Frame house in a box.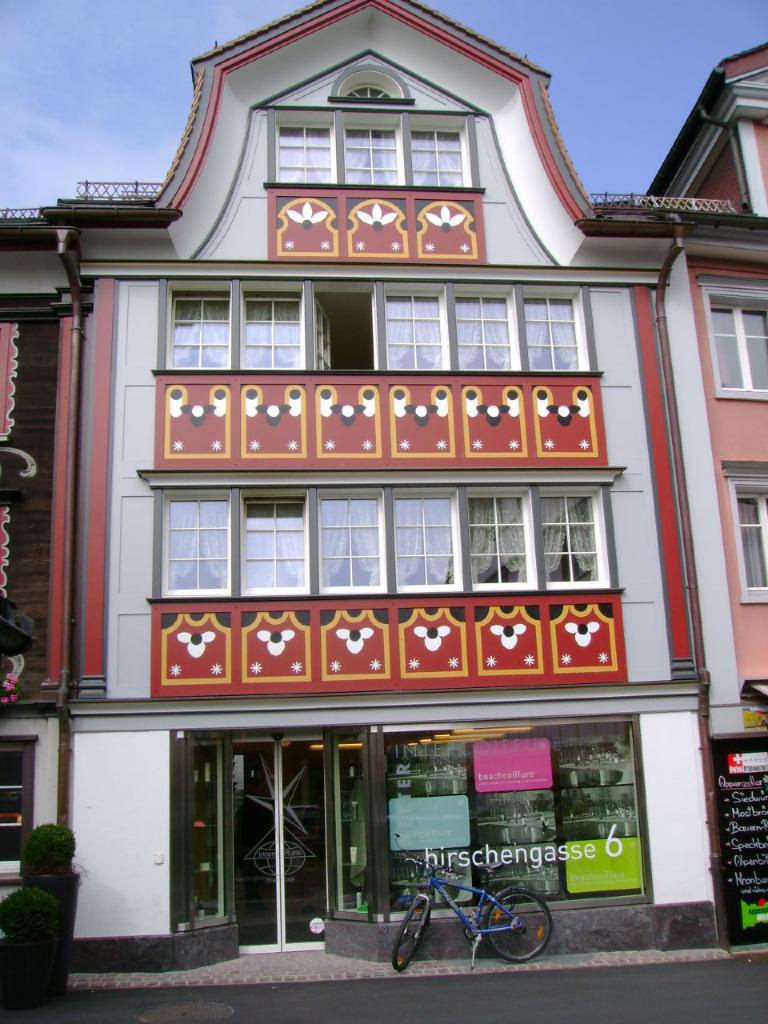
[left=642, top=37, right=767, bottom=949].
